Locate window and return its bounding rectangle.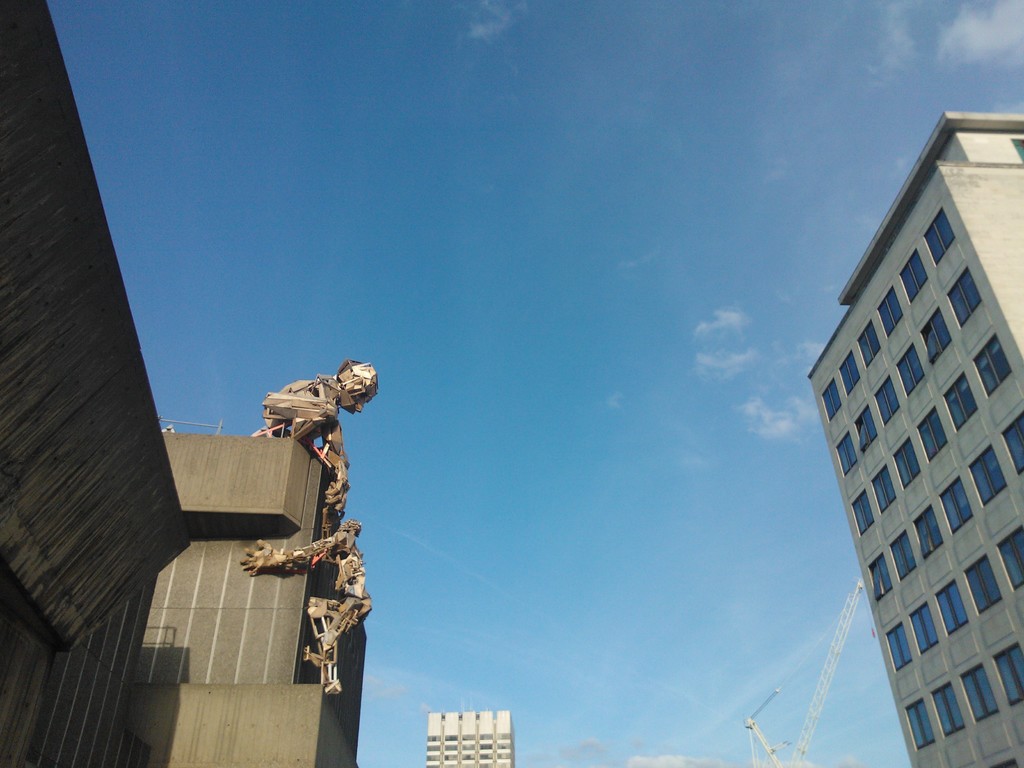
<box>958,550,1002,616</box>.
